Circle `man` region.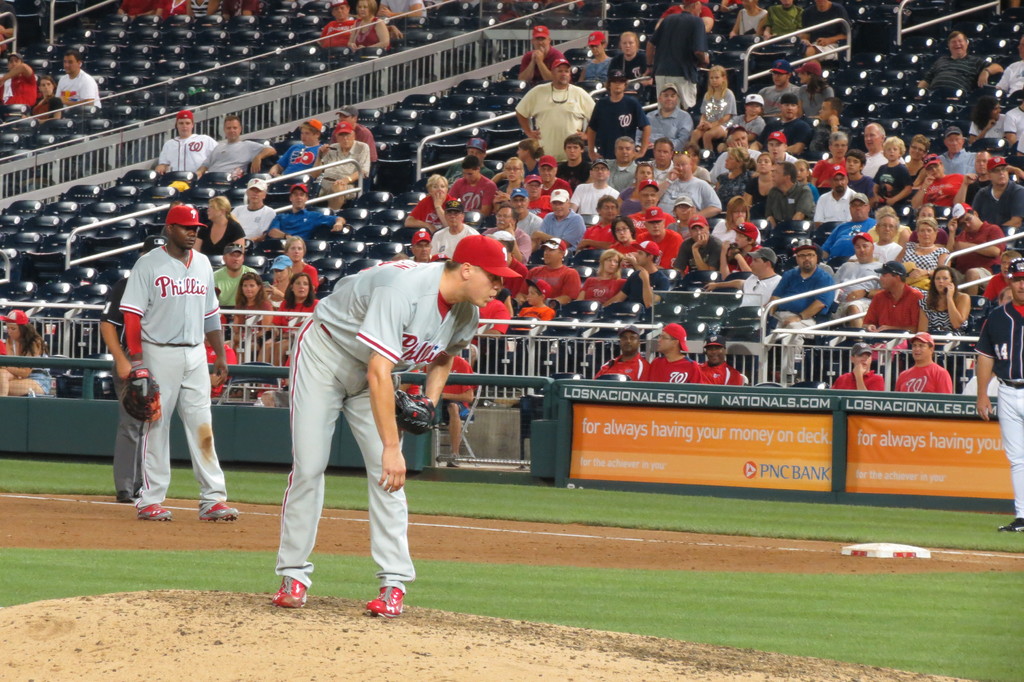
Region: x1=893 y1=330 x2=954 y2=394.
